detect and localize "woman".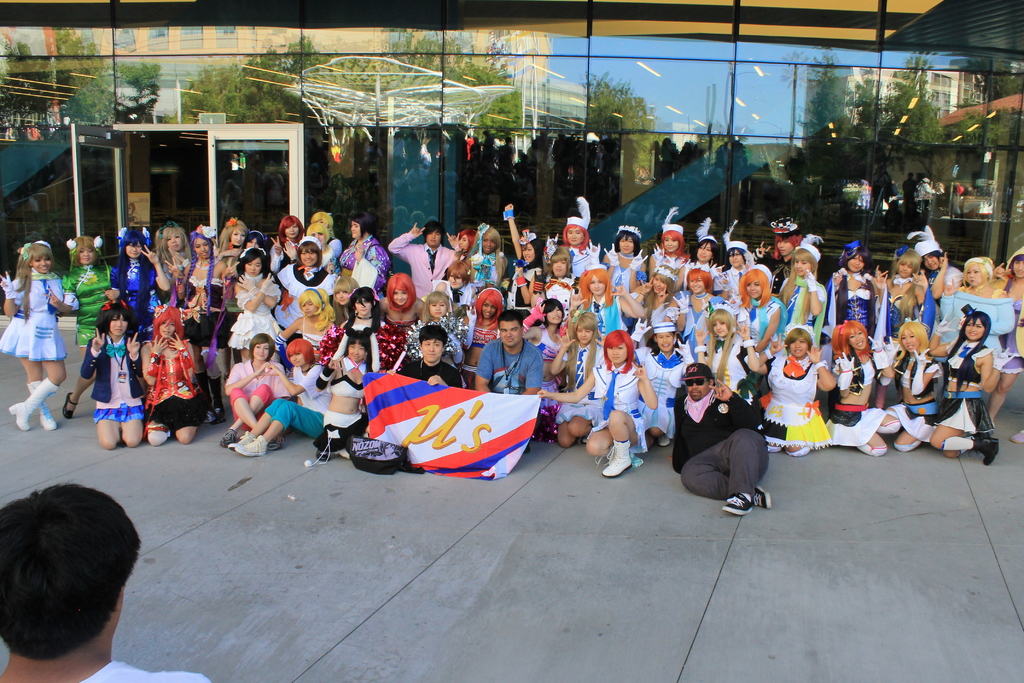
Localized at l=819, t=320, r=904, b=455.
